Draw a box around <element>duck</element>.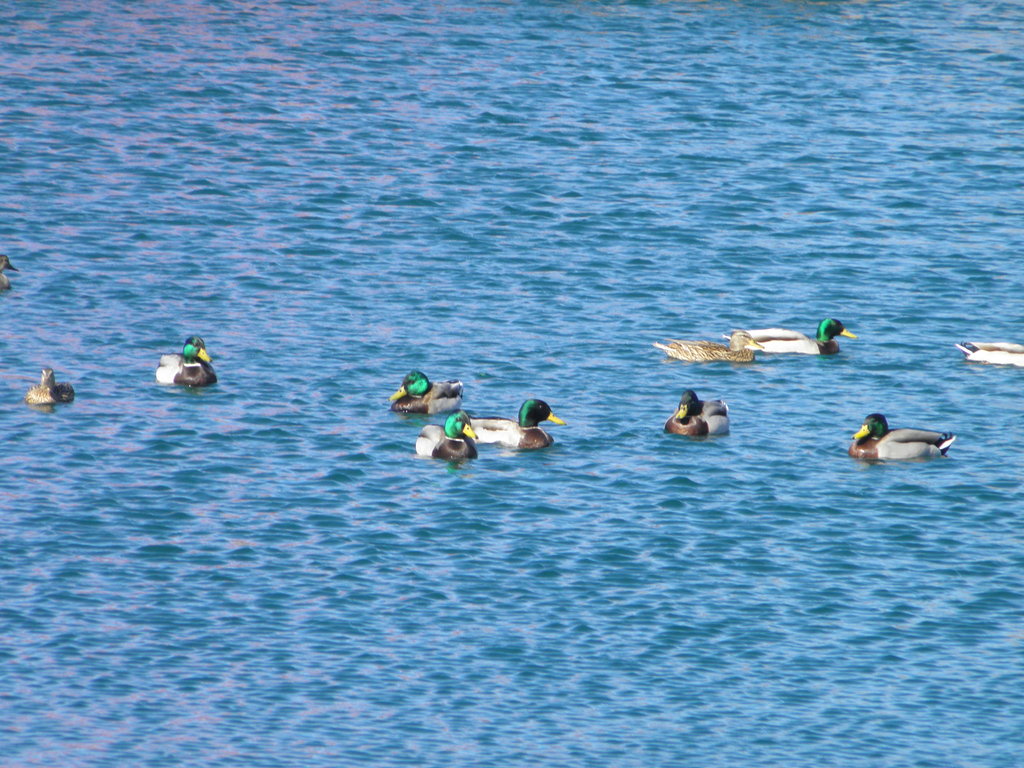
{"x1": 25, "y1": 365, "x2": 77, "y2": 405}.
